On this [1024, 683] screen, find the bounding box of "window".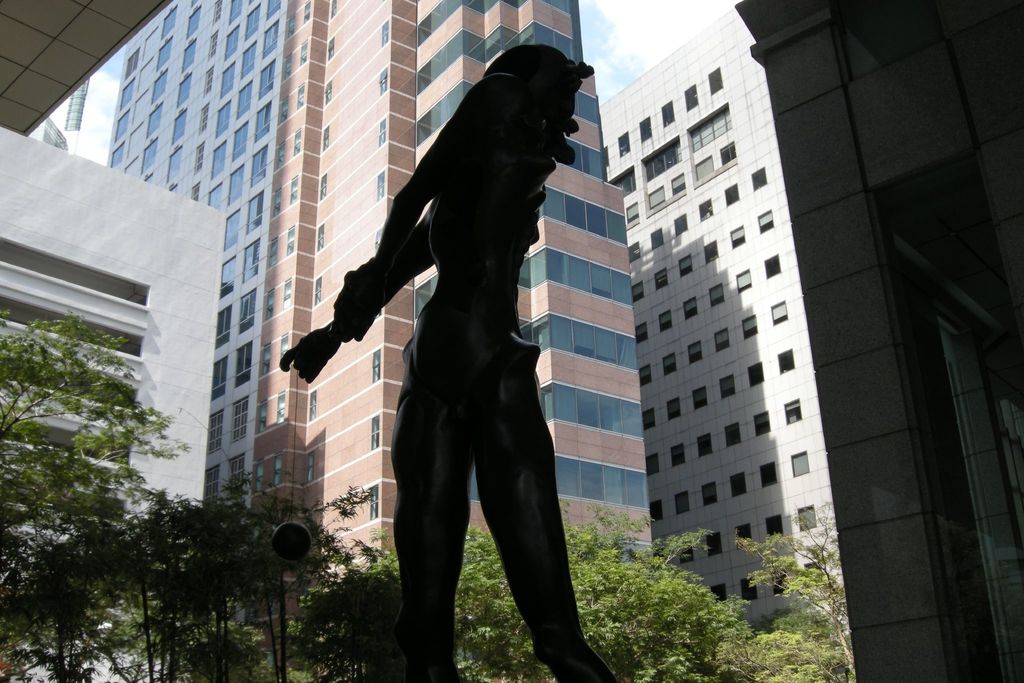
Bounding box: {"left": 635, "top": 324, "right": 650, "bottom": 343}.
